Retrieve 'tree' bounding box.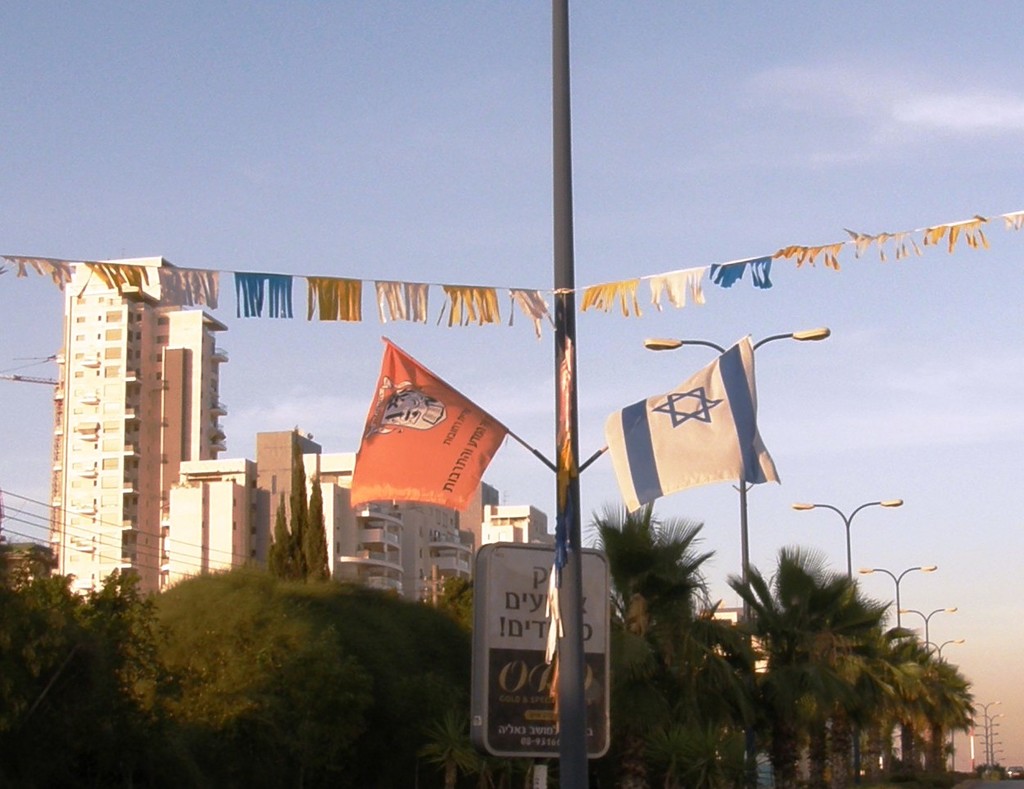
Bounding box: l=116, t=567, r=371, b=788.
